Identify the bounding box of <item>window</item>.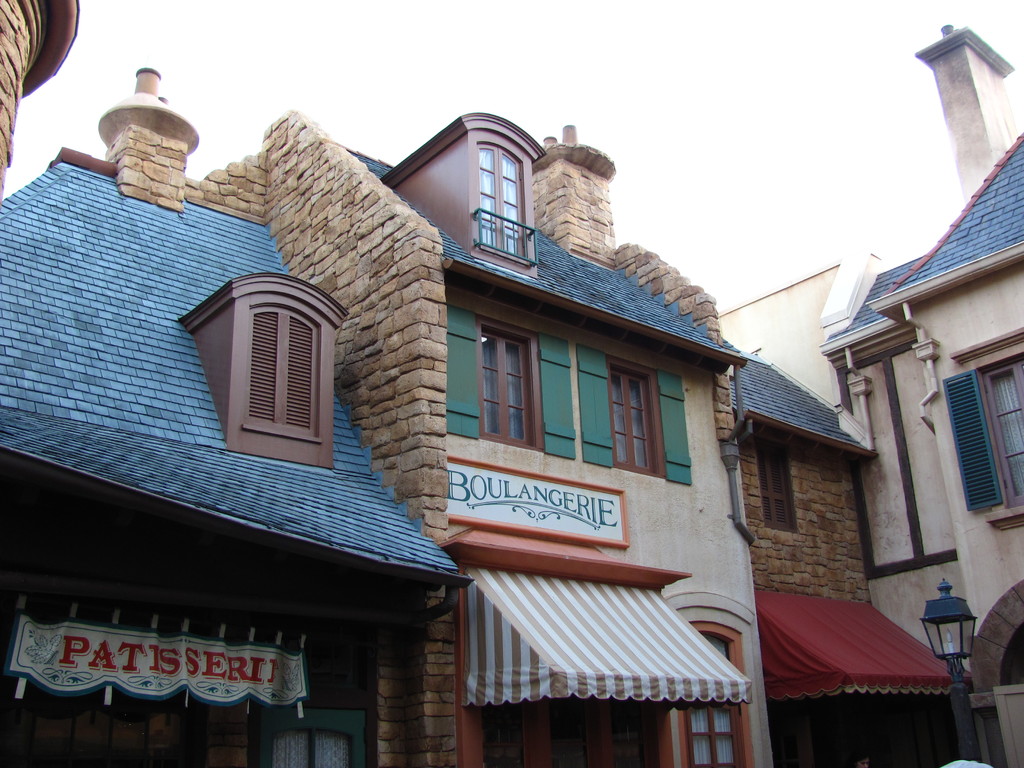
[left=611, top=357, right=662, bottom=475].
